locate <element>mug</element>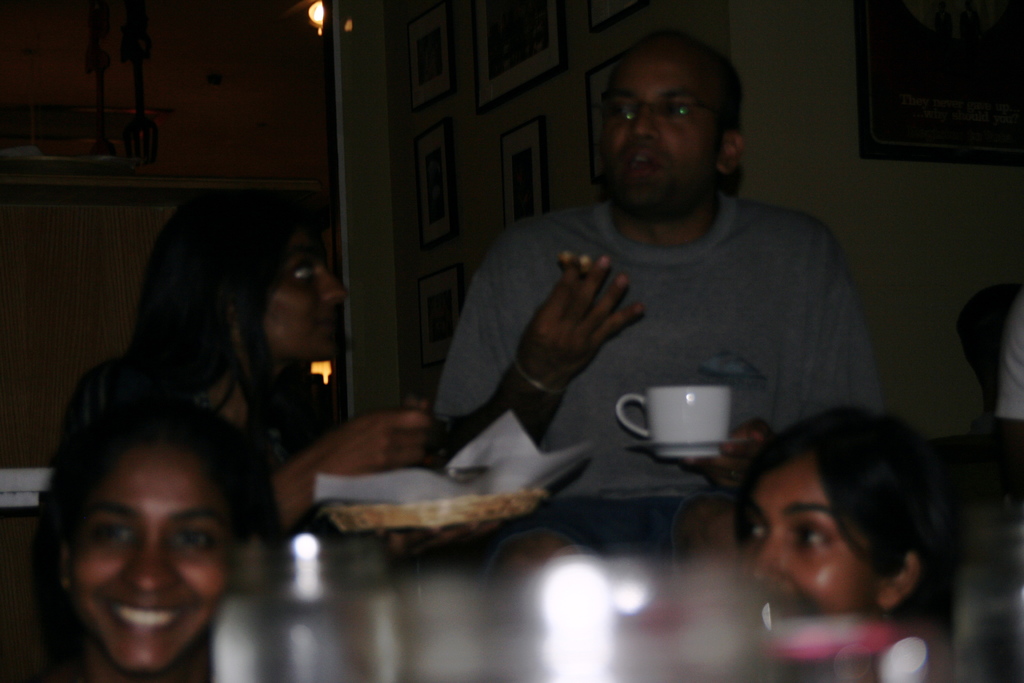
l=616, t=388, r=735, b=461
